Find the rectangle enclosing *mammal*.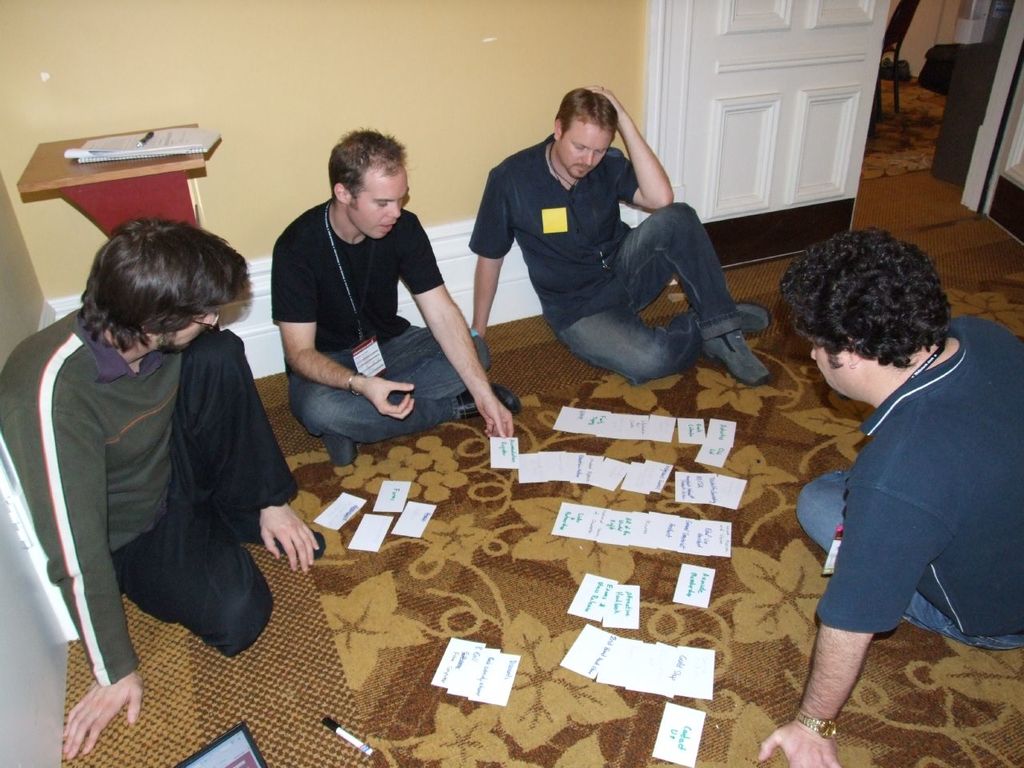
{"left": 475, "top": 79, "right": 770, "bottom": 386}.
